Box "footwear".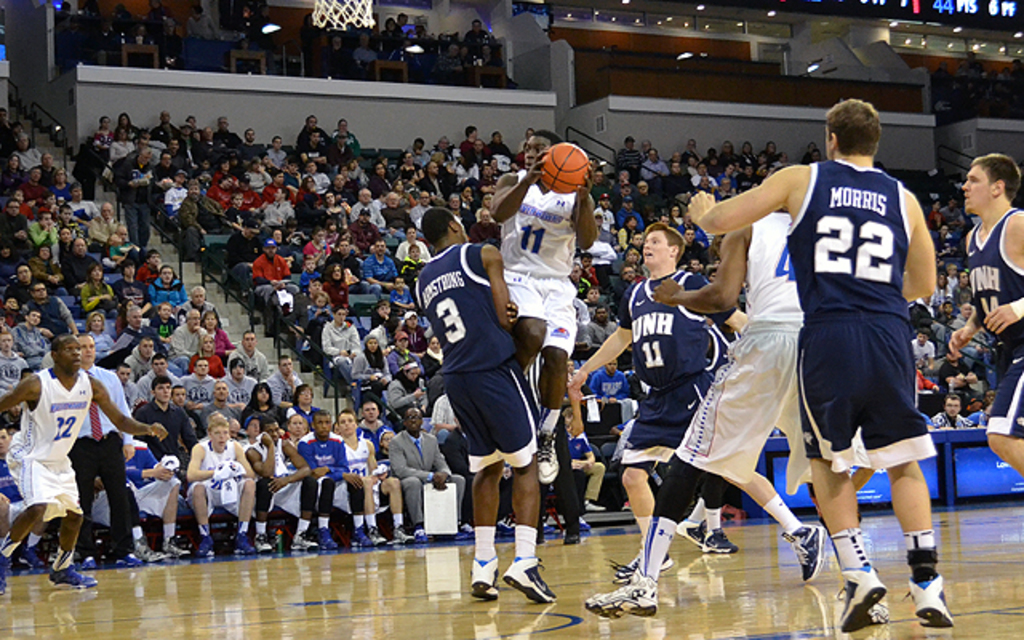
{"left": 293, "top": 530, "right": 323, "bottom": 550}.
